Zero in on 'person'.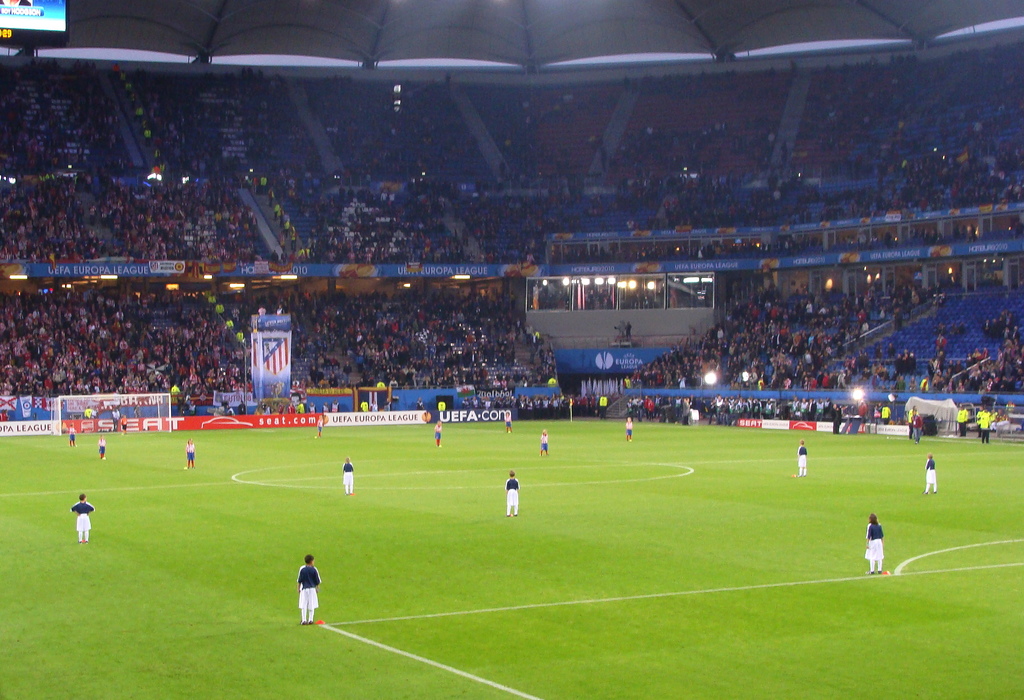
Zeroed in: [623, 414, 633, 444].
